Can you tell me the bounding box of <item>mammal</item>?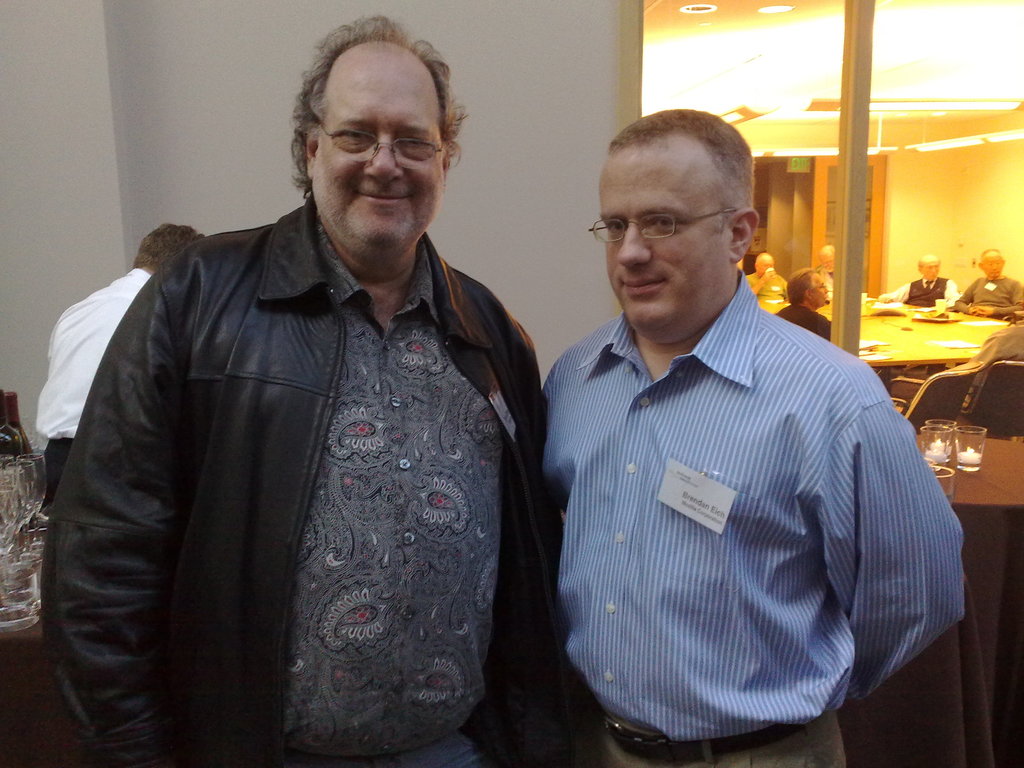
locate(29, 222, 206, 501).
